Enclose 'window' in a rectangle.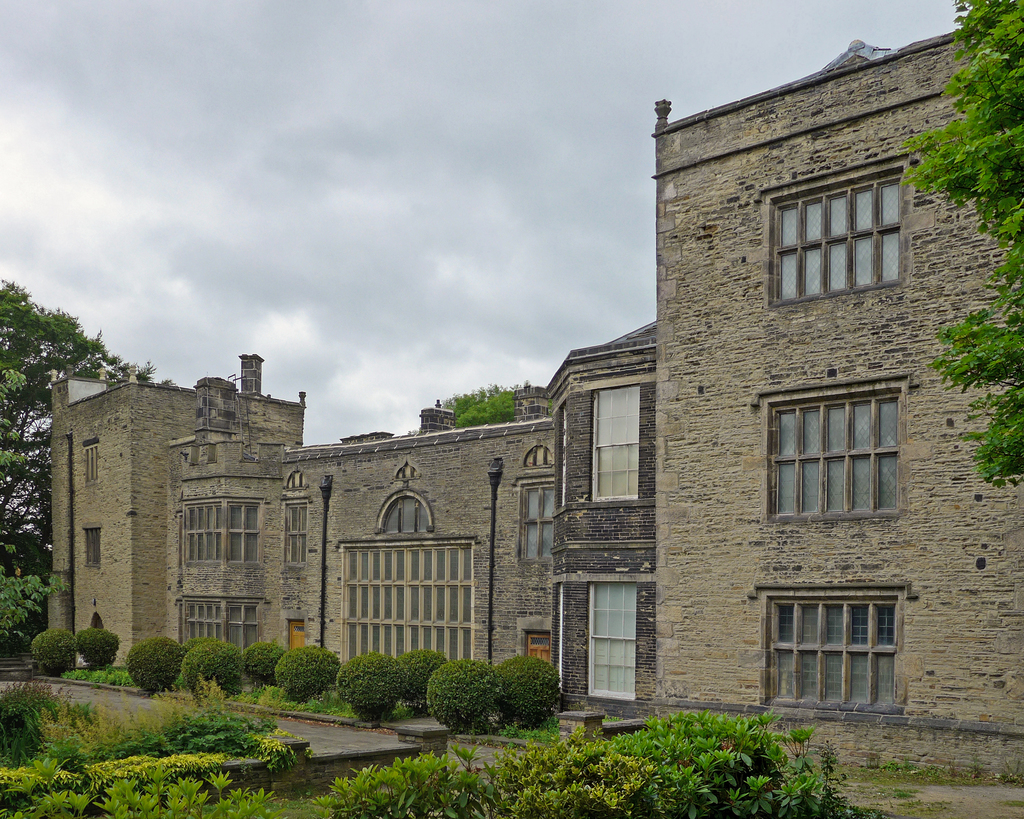
x1=762 y1=595 x2=902 y2=713.
